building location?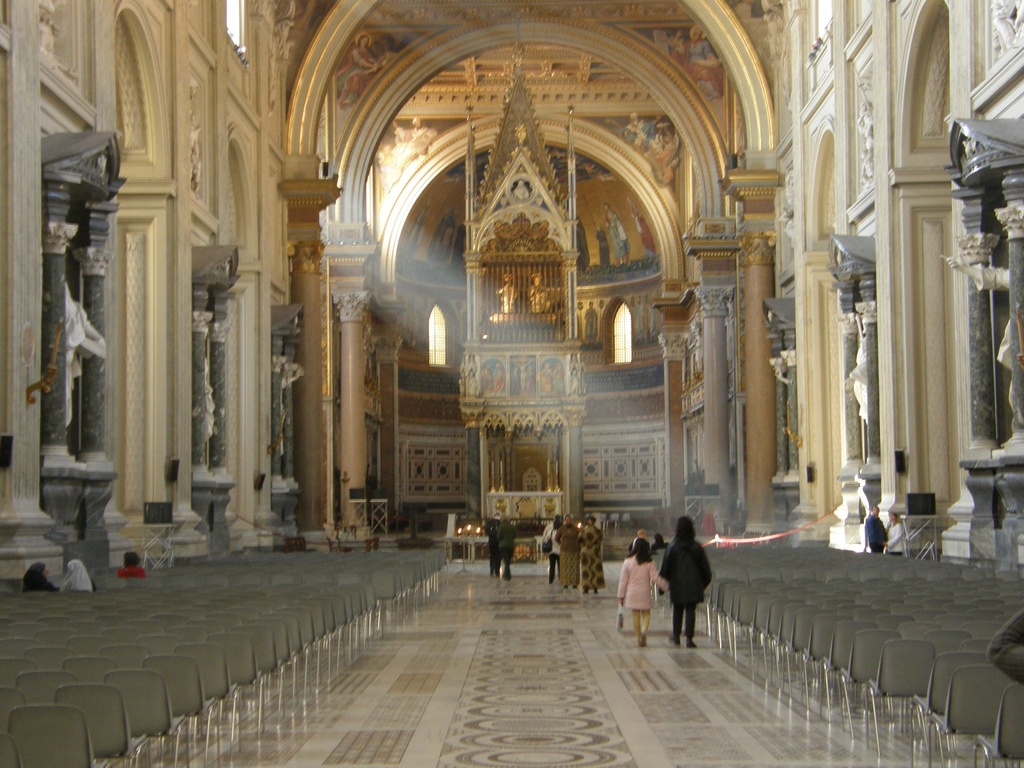
pyautogui.locateOnScreen(0, 0, 1023, 767)
